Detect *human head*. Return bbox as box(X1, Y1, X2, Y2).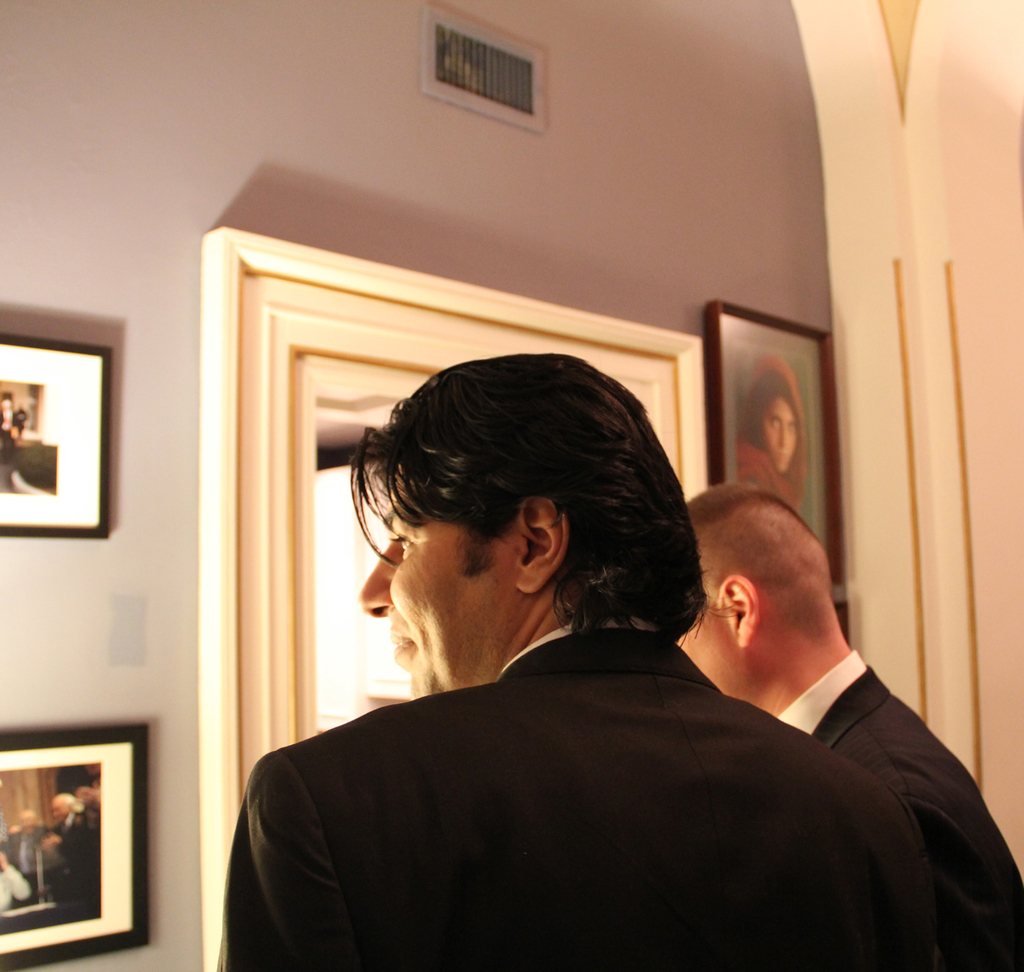
box(676, 479, 834, 704).
